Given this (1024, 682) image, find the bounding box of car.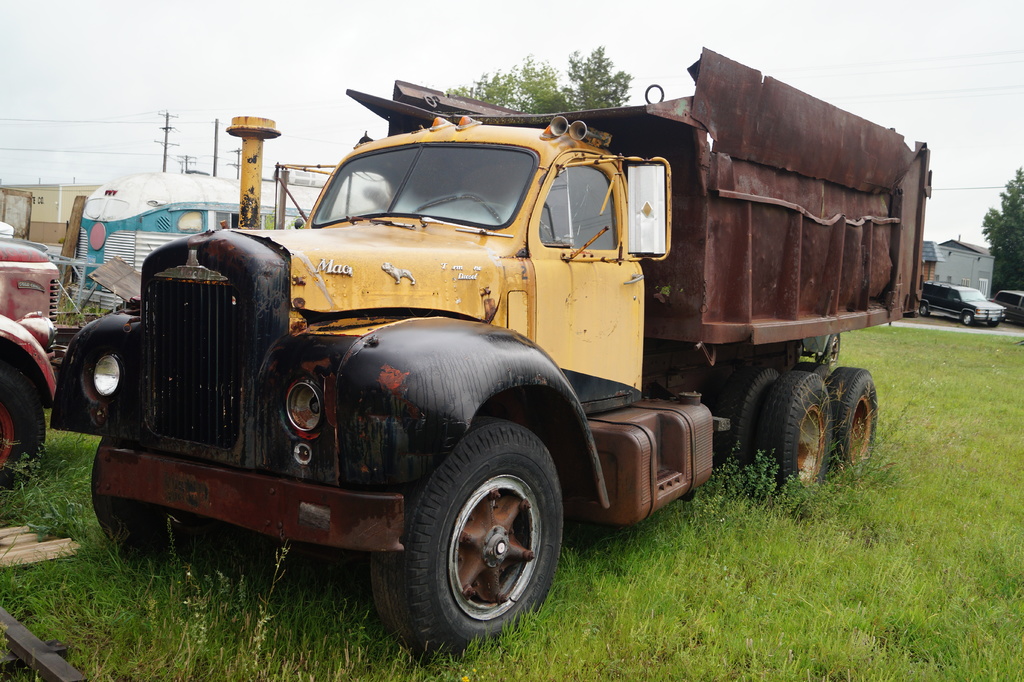
box=[918, 284, 1000, 323].
